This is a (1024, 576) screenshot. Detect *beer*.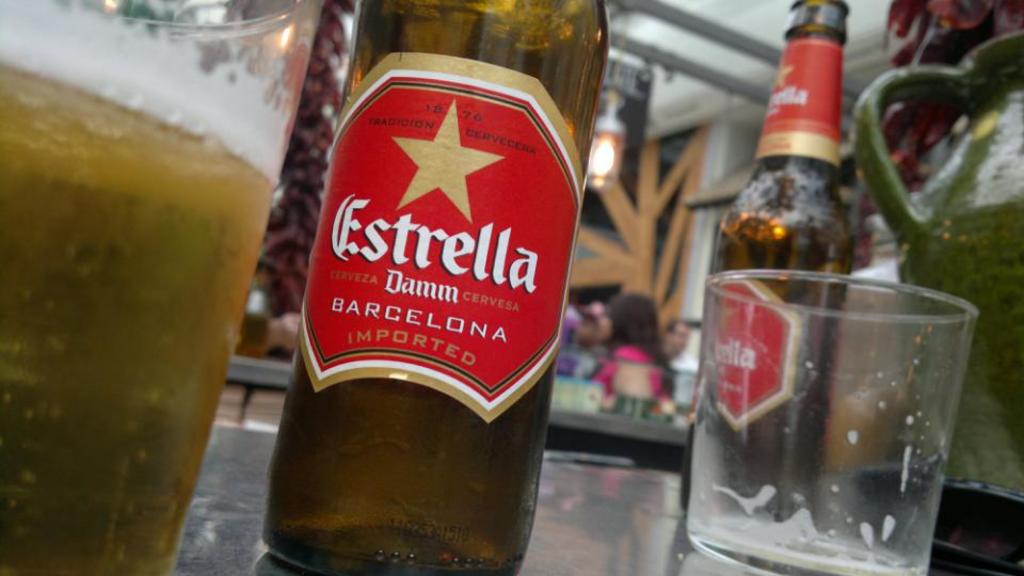
<box>242,0,619,575</box>.
